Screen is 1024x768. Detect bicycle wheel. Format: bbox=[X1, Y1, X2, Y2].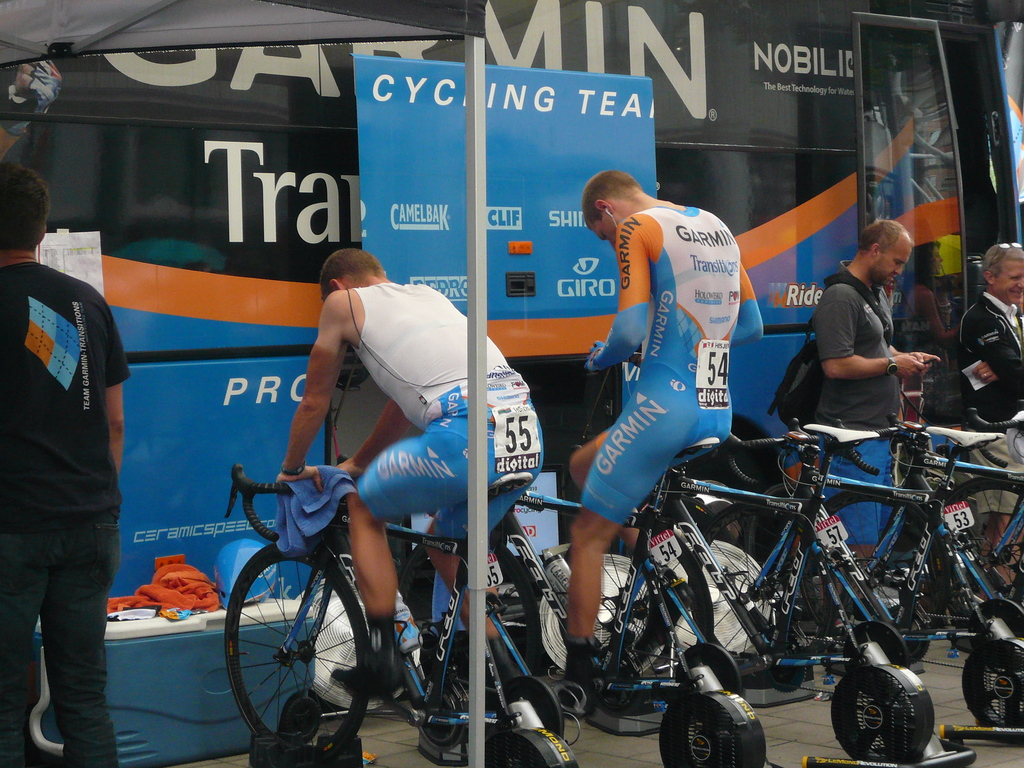
bbox=[783, 487, 950, 669].
